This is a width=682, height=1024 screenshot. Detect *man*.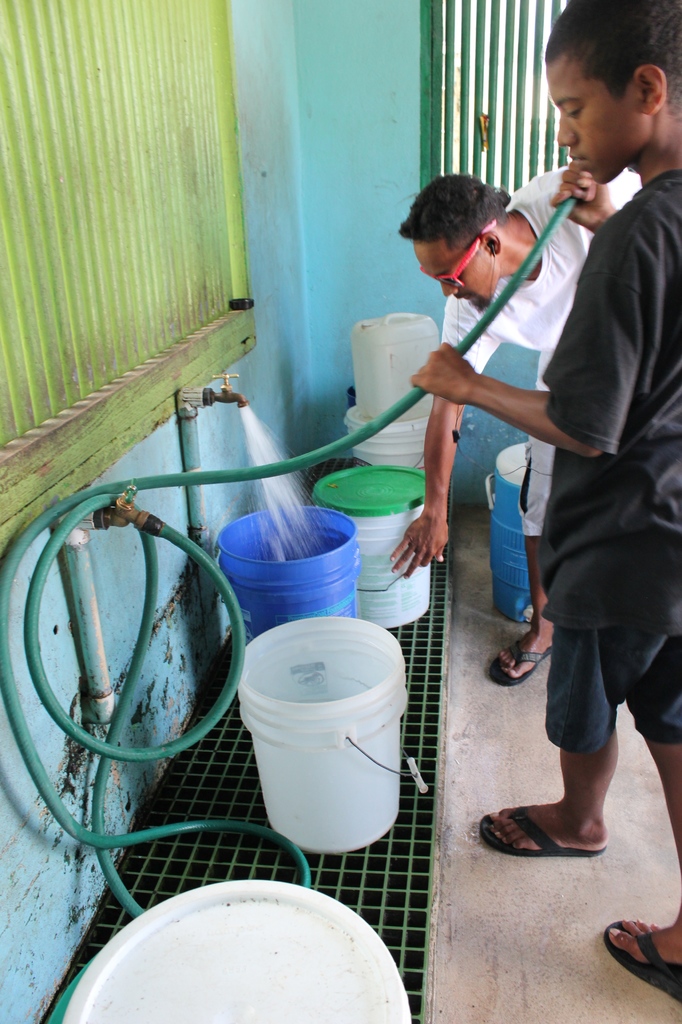
<region>384, 164, 643, 685</region>.
